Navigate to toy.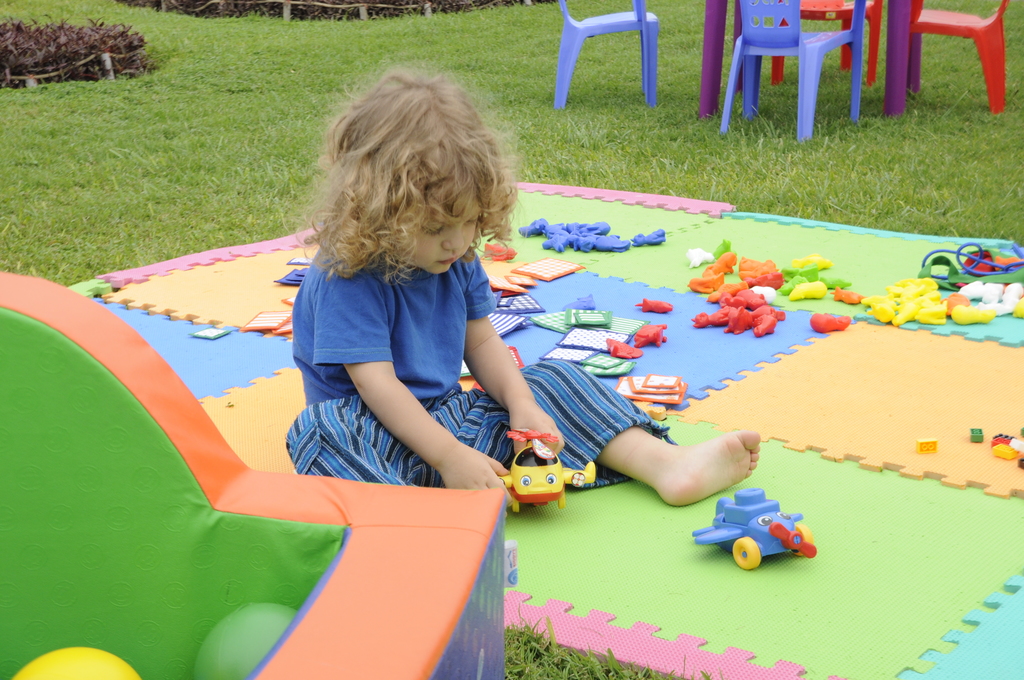
Navigation target: l=982, t=291, r=993, b=303.
